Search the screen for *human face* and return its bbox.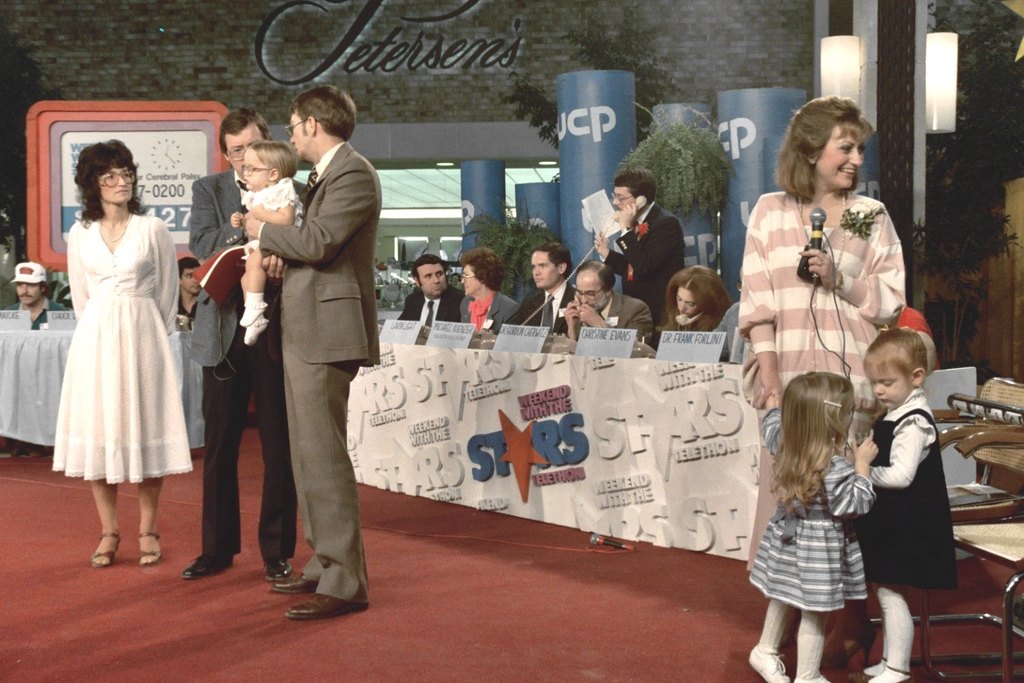
Found: bbox=[862, 360, 909, 411].
